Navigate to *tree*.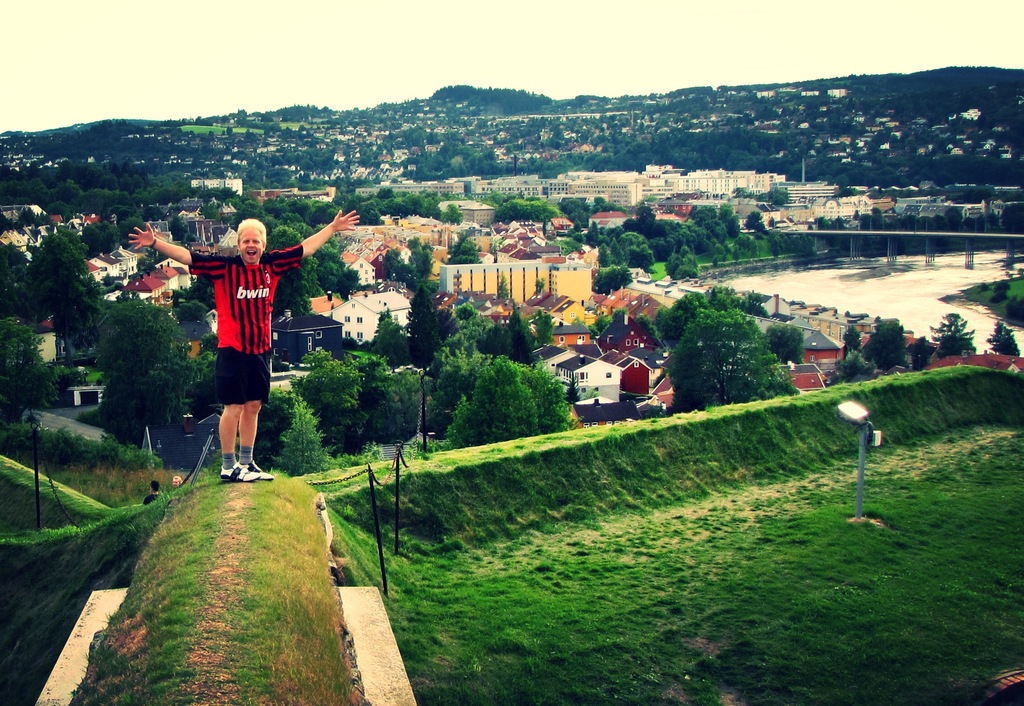
Navigation target: l=0, t=242, r=29, b=314.
